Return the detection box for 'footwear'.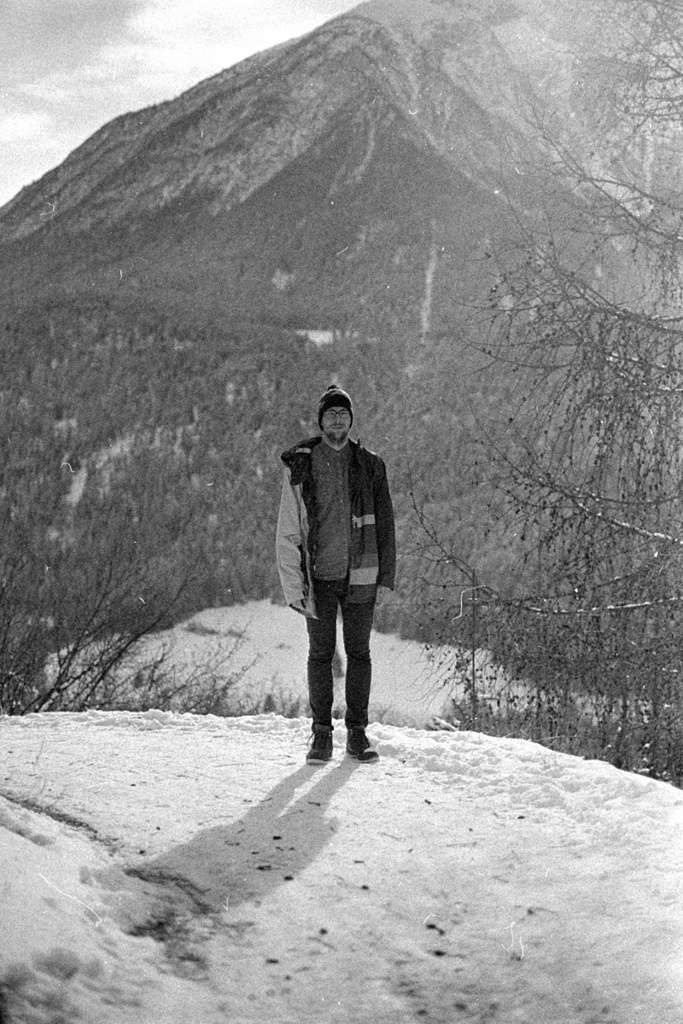
pyautogui.locateOnScreen(347, 730, 378, 760).
